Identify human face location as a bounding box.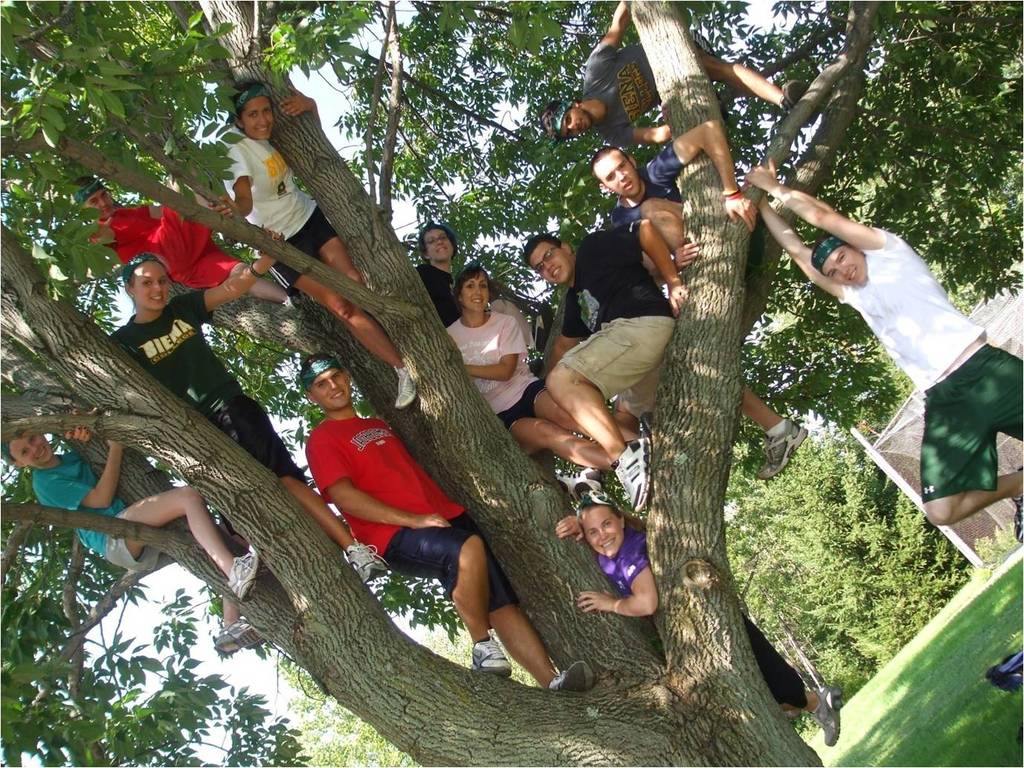
(x1=237, y1=99, x2=274, y2=141).
